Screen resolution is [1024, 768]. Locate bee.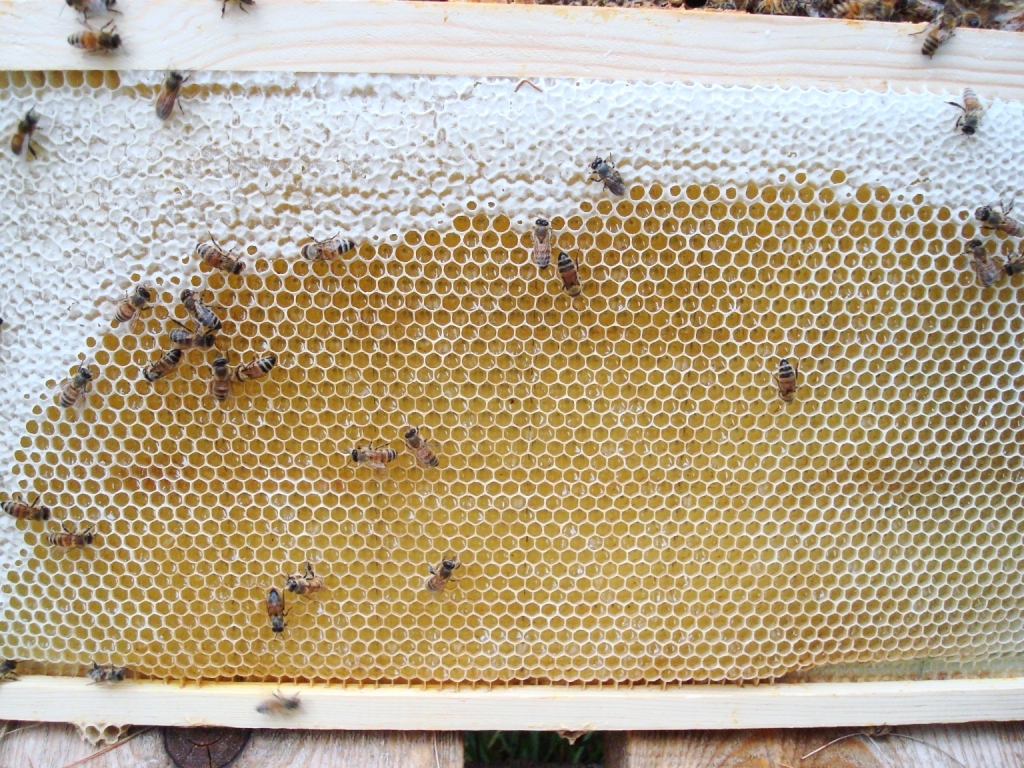
x1=399 y1=427 x2=447 y2=481.
